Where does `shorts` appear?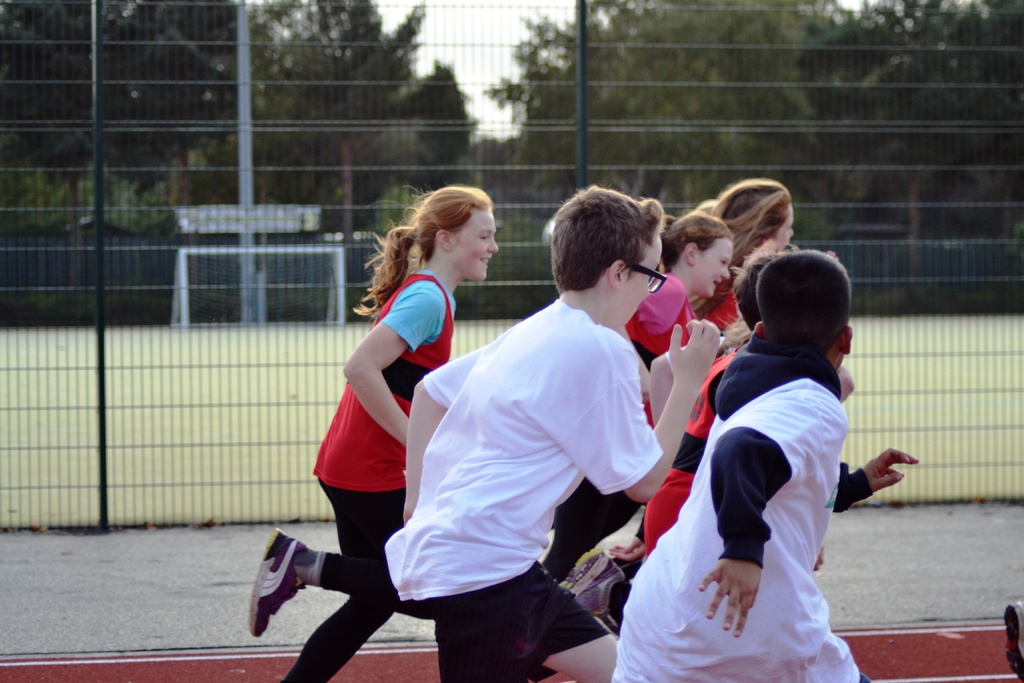
Appears at box(431, 561, 609, 682).
